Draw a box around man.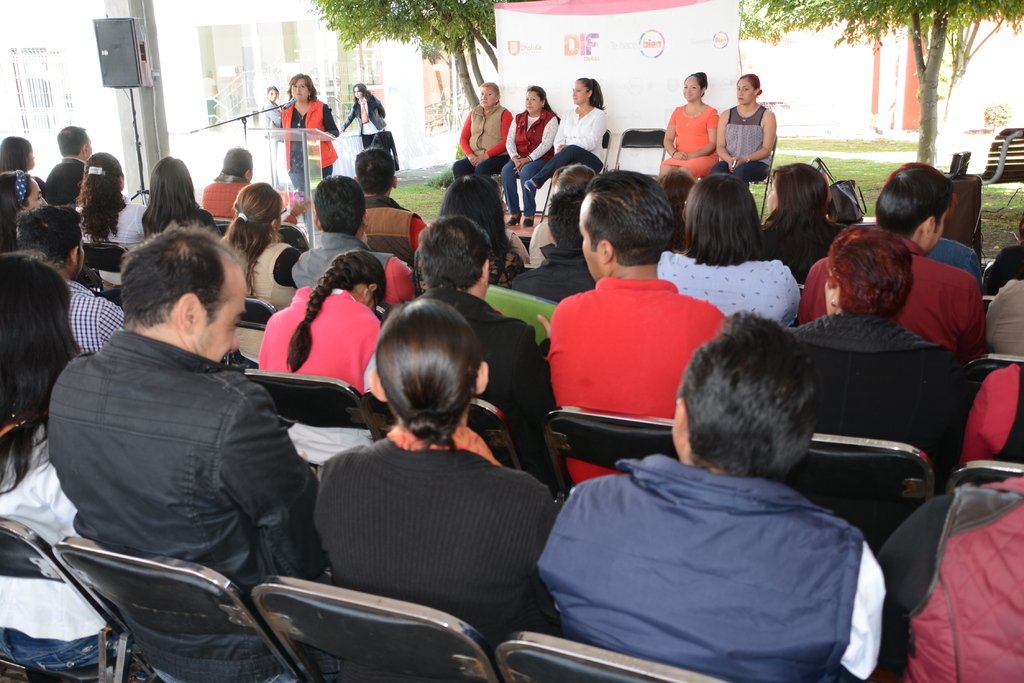
[536, 314, 885, 682].
